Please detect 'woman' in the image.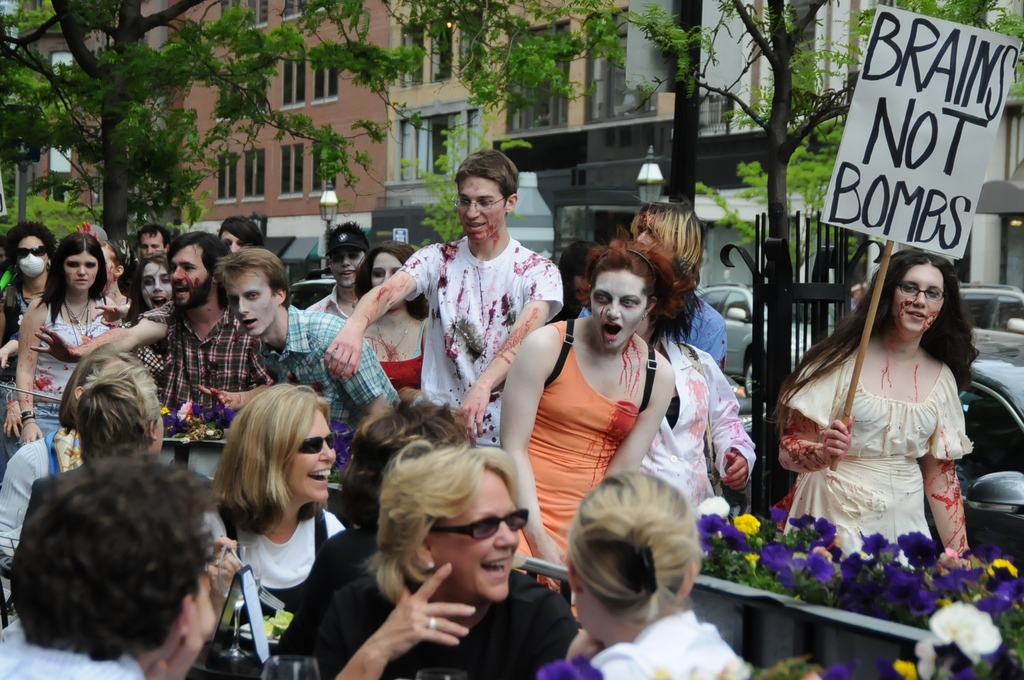
x1=345, y1=241, x2=431, y2=390.
